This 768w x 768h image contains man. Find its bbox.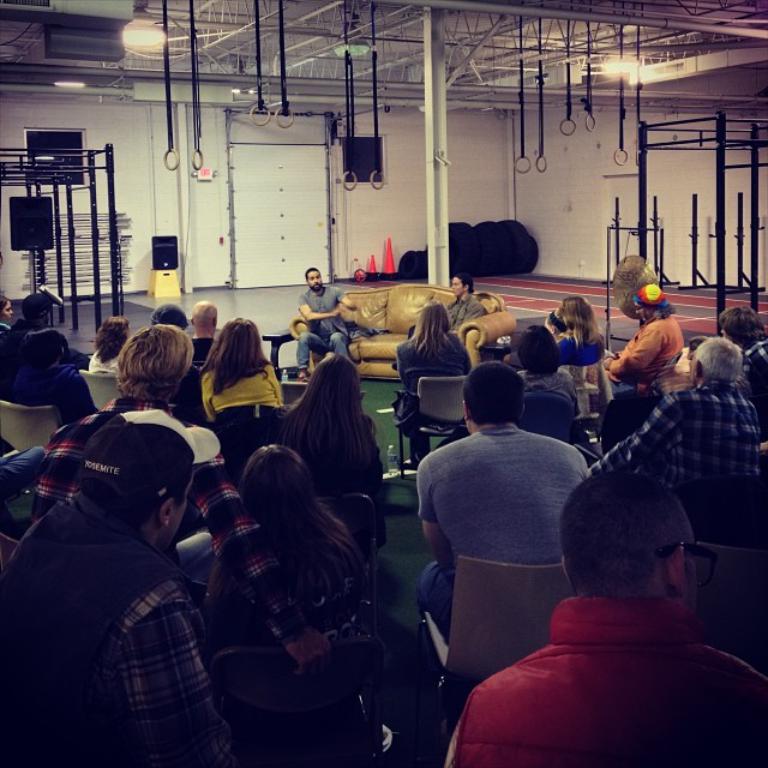
x1=419 y1=360 x2=592 y2=632.
